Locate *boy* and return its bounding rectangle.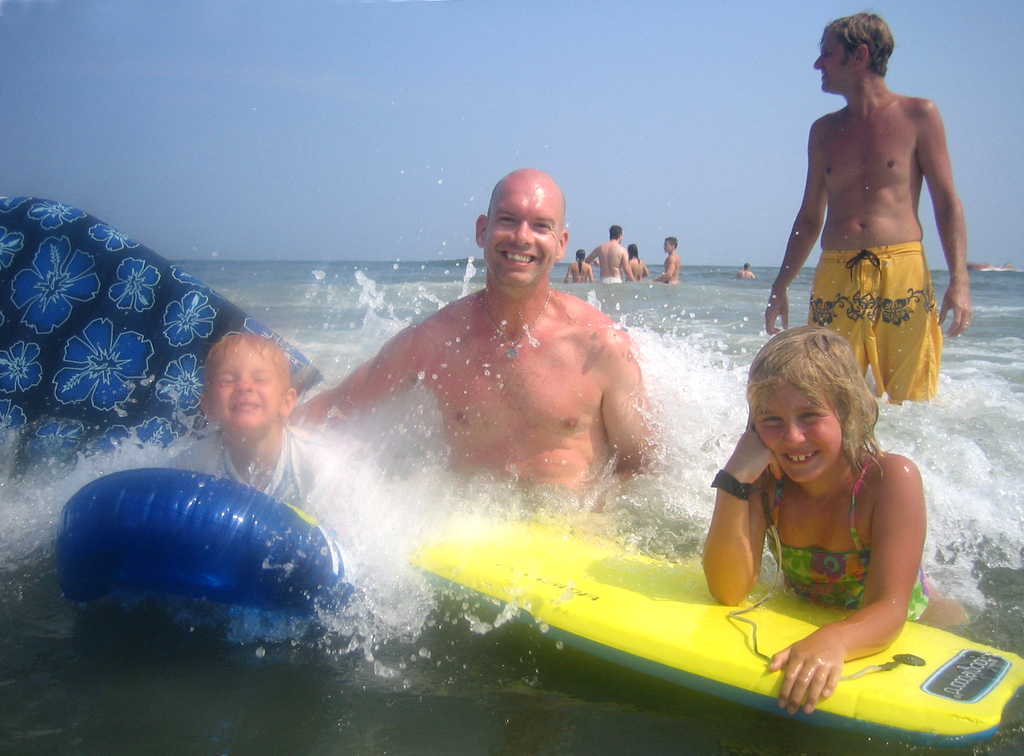
detection(763, 10, 970, 399).
